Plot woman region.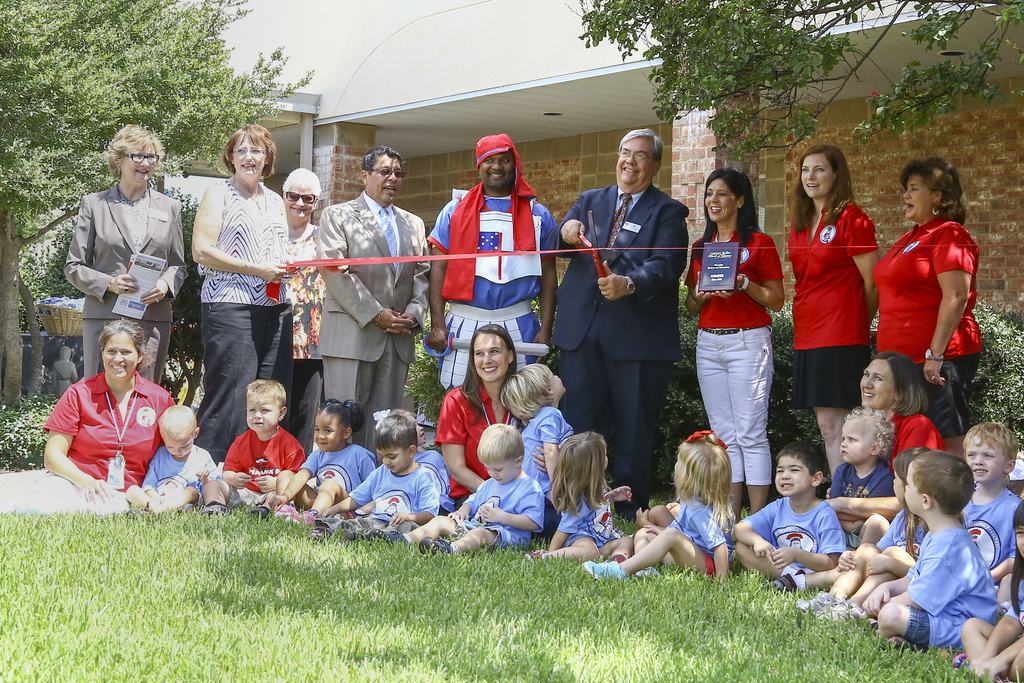
Plotted at 856, 347, 946, 467.
